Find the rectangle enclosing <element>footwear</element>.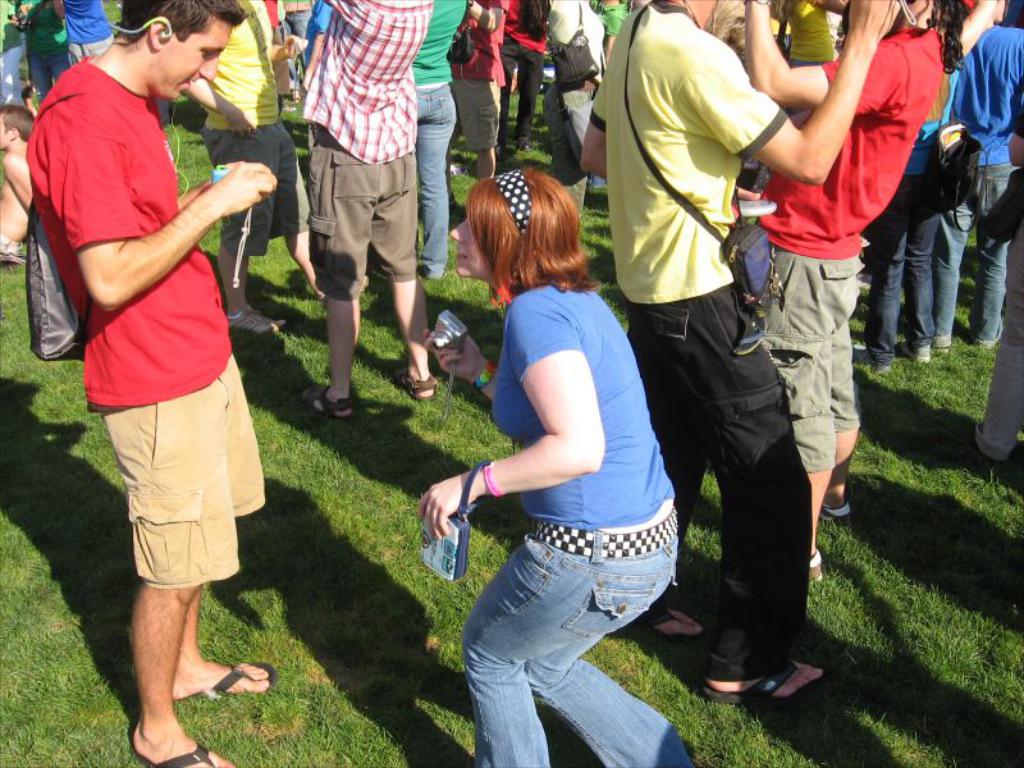
locate(306, 378, 351, 426).
